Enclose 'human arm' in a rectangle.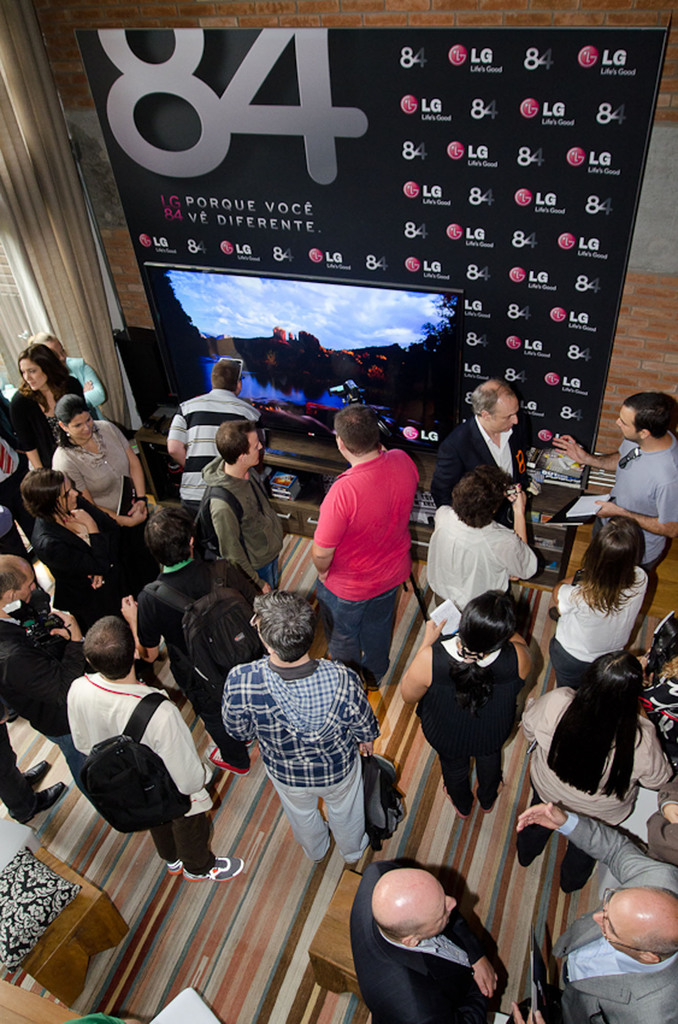
[639,723,667,791].
